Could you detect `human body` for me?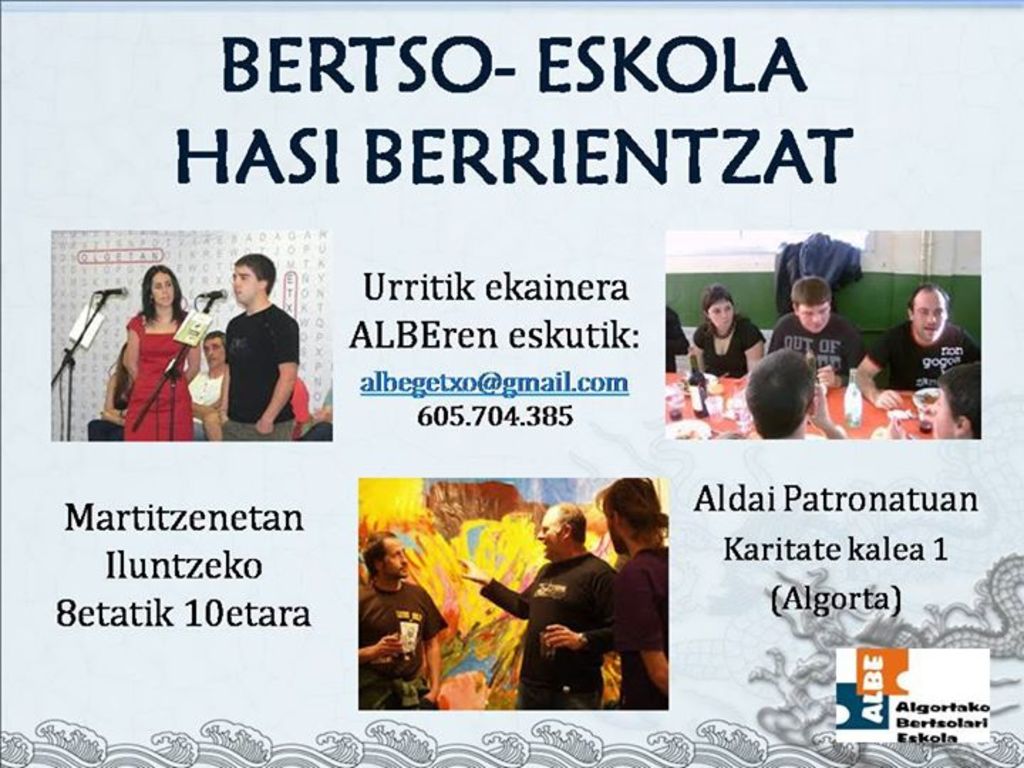
Detection result: [127,314,176,444].
